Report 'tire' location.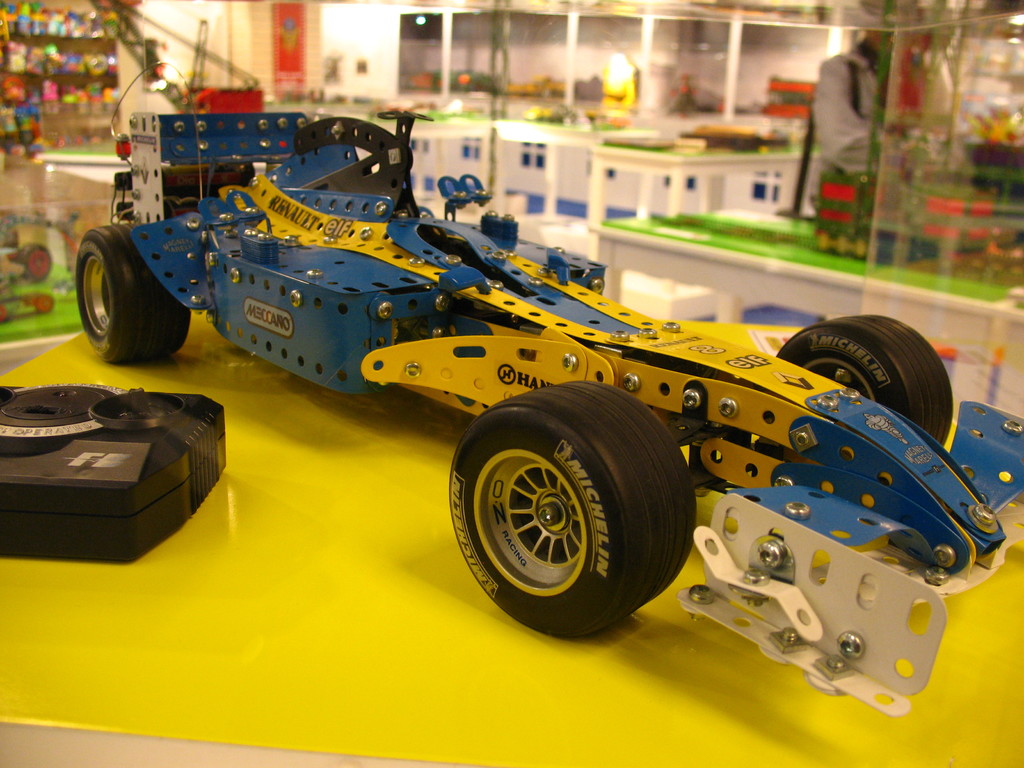
Report: [x1=71, y1=223, x2=191, y2=369].
